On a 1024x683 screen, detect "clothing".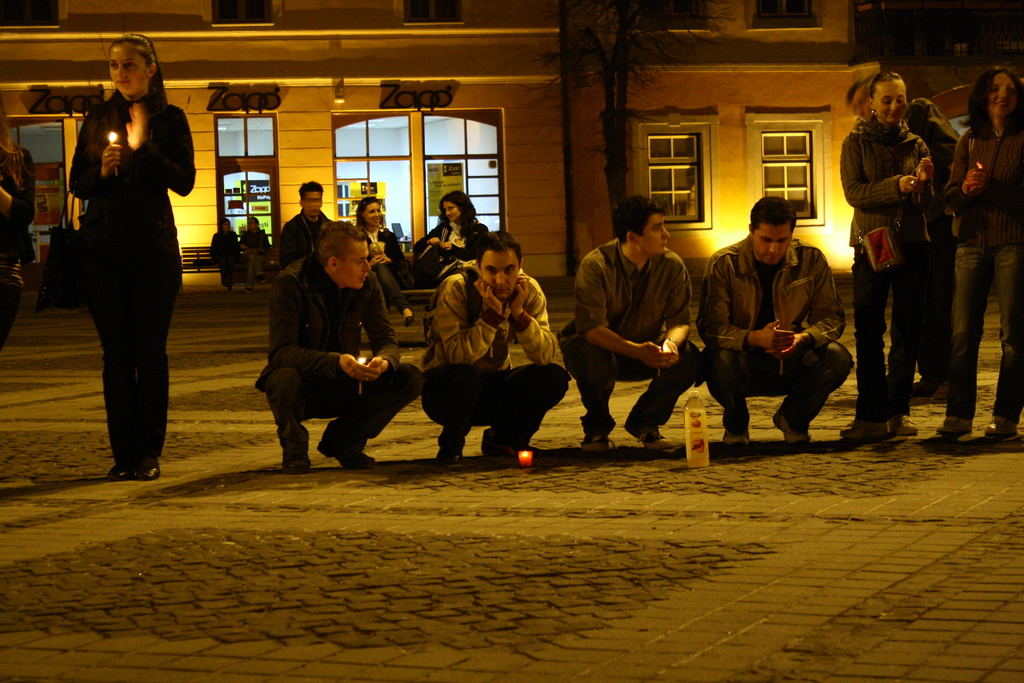
bbox(56, 42, 191, 457).
